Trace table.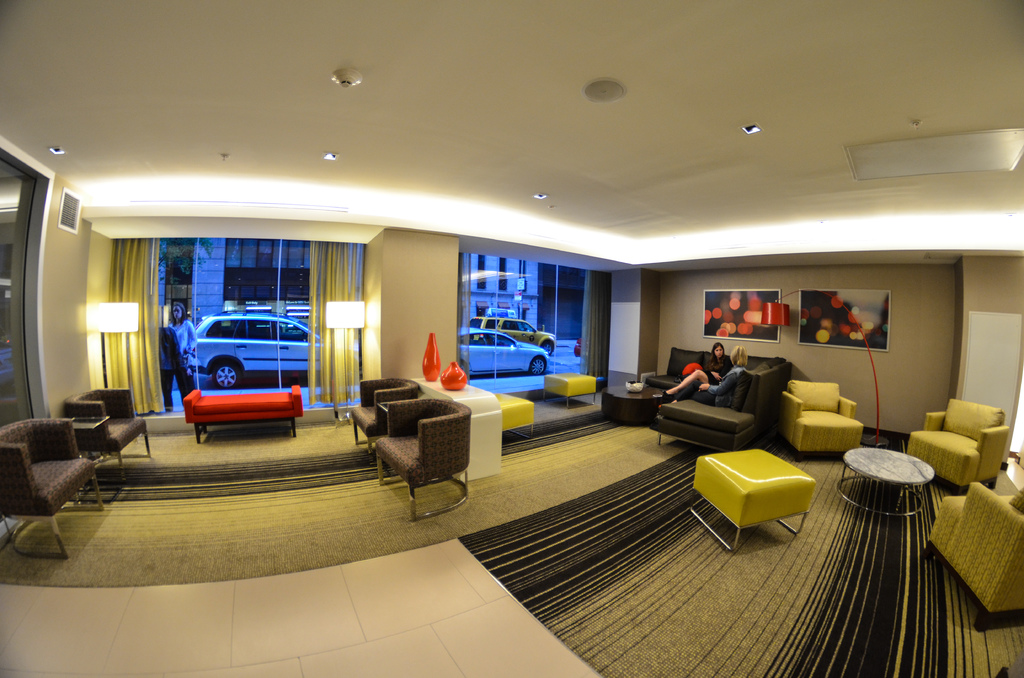
Traced to box(838, 442, 931, 515).
